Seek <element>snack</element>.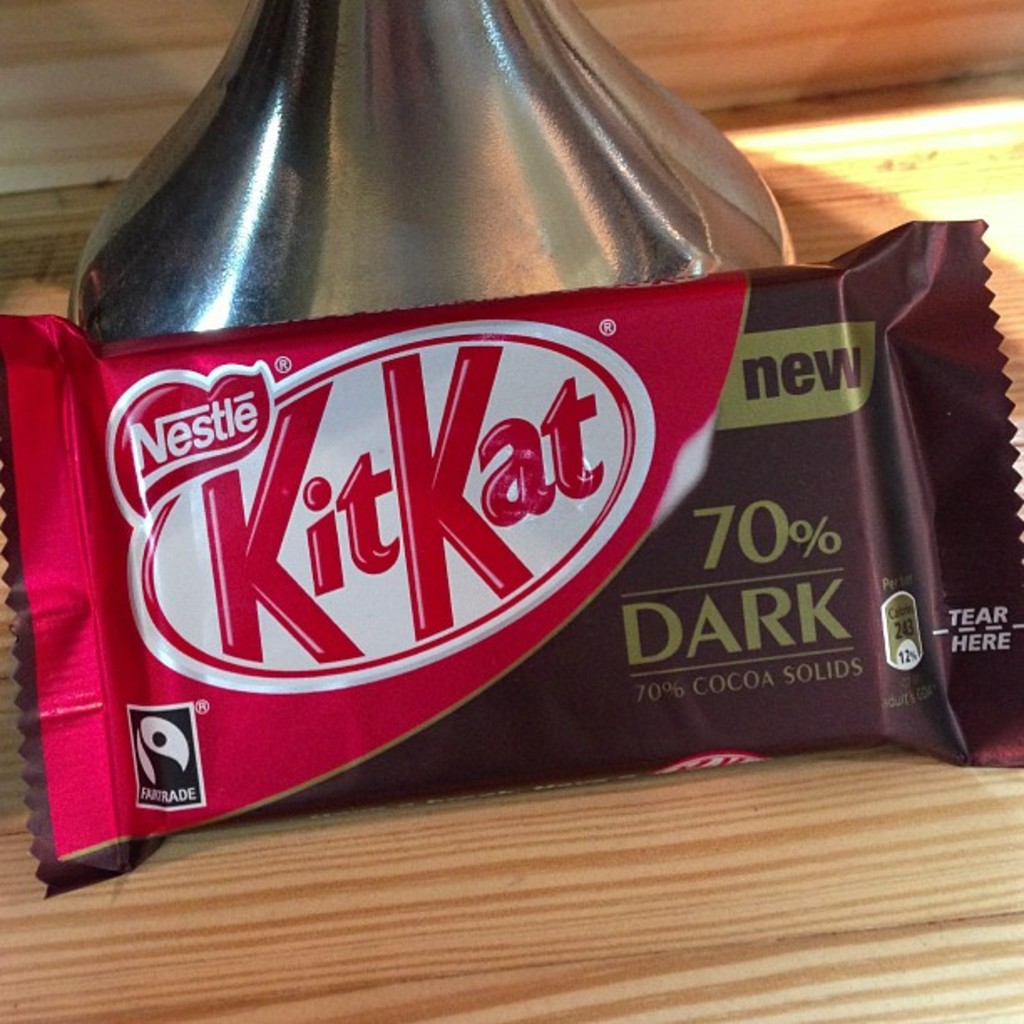
left=0, top=212, right=1022, bottom=902.
